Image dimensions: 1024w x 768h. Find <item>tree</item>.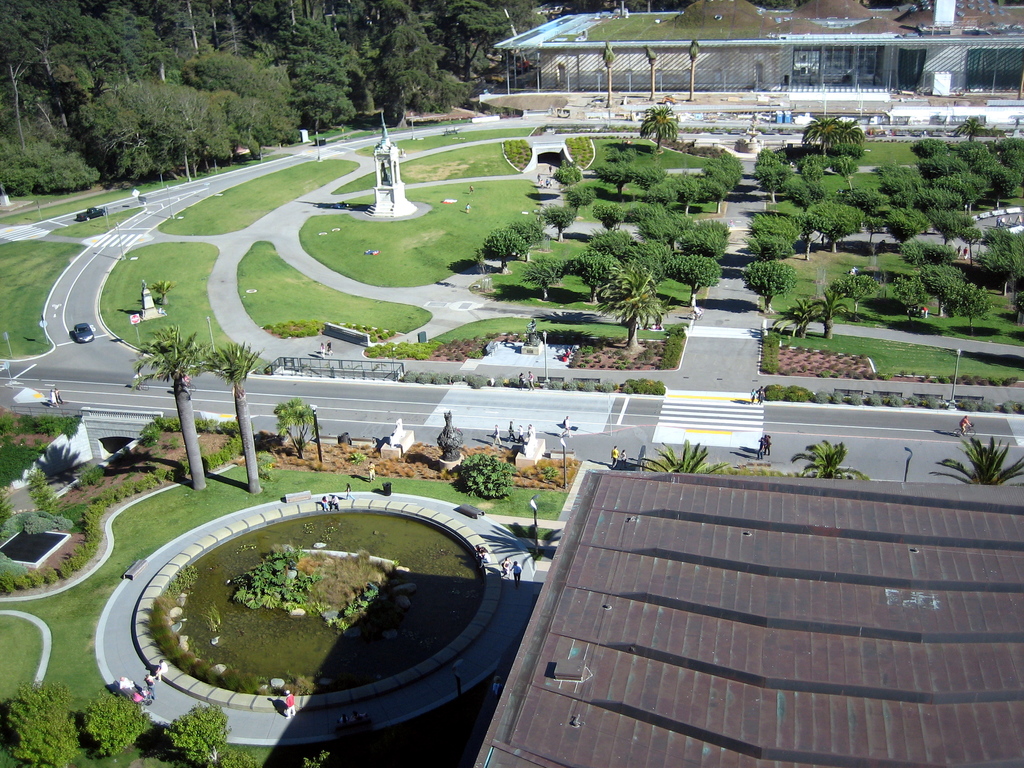
[left=863, top=206, right=888, bottom=243].
